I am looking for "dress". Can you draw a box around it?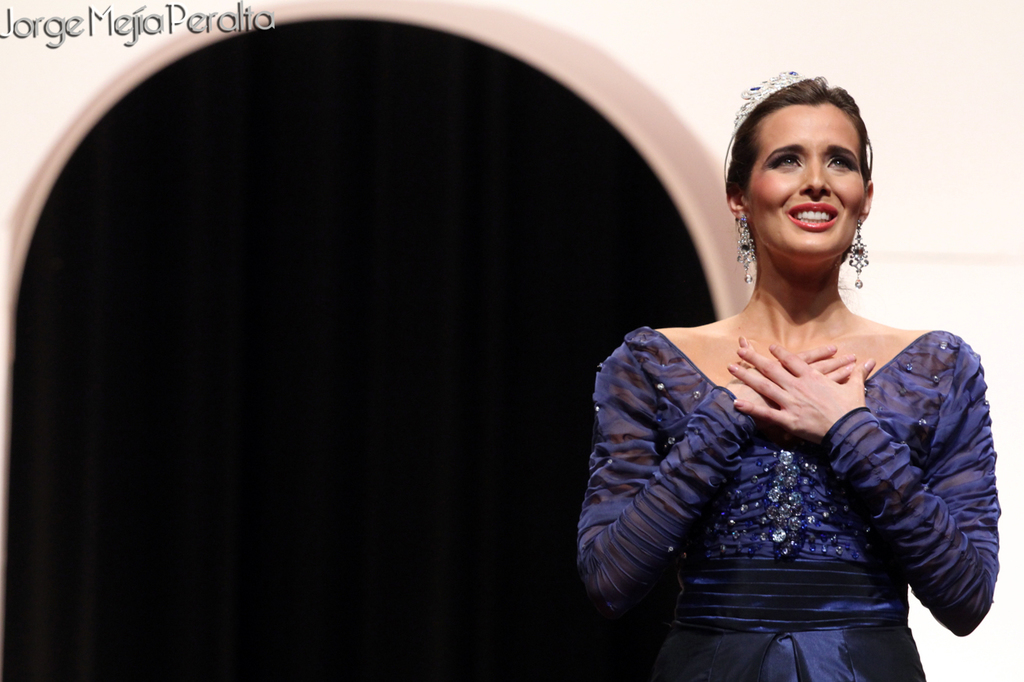
Sure, the bounding box is 579, 326, 1002, 681.
